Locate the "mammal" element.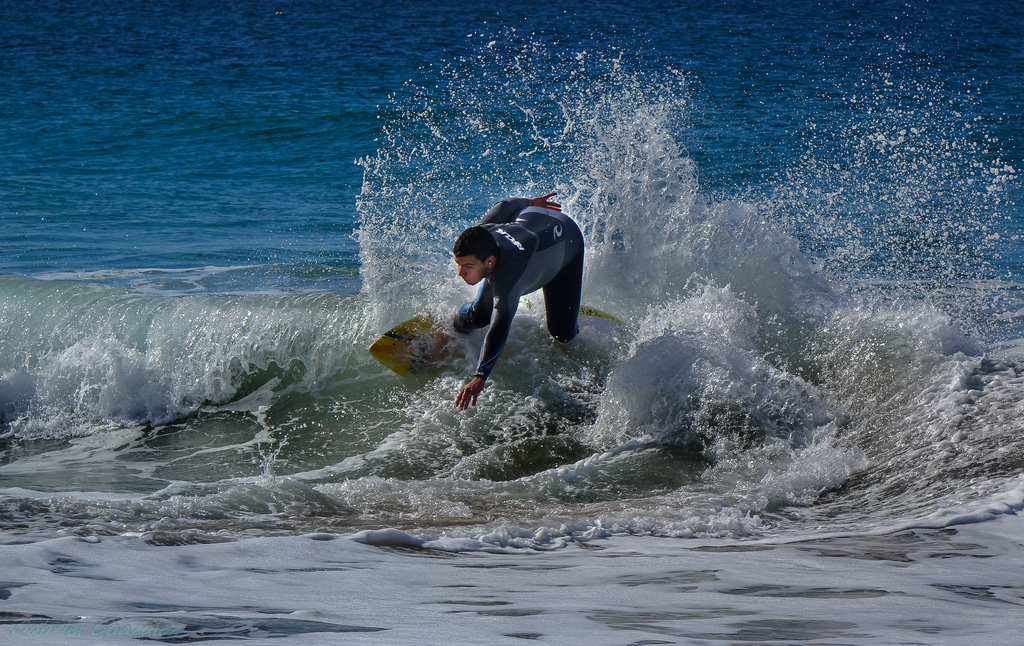
Element bbox: BBox(449, 197, 595, 407).
